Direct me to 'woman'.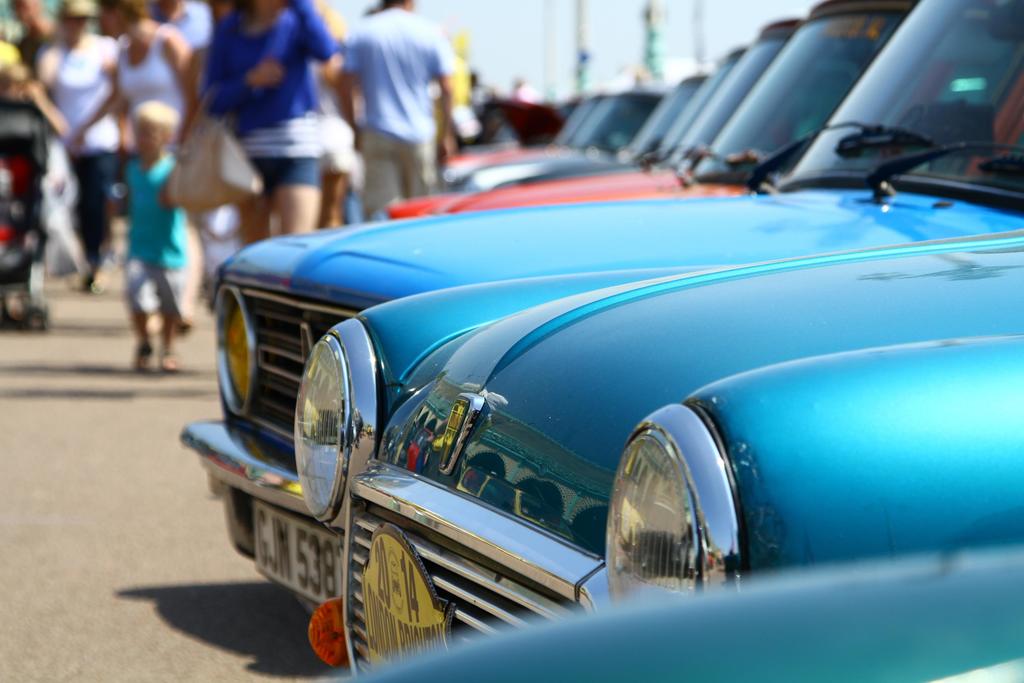
Direction: crop(37, 0, 122, 293).
